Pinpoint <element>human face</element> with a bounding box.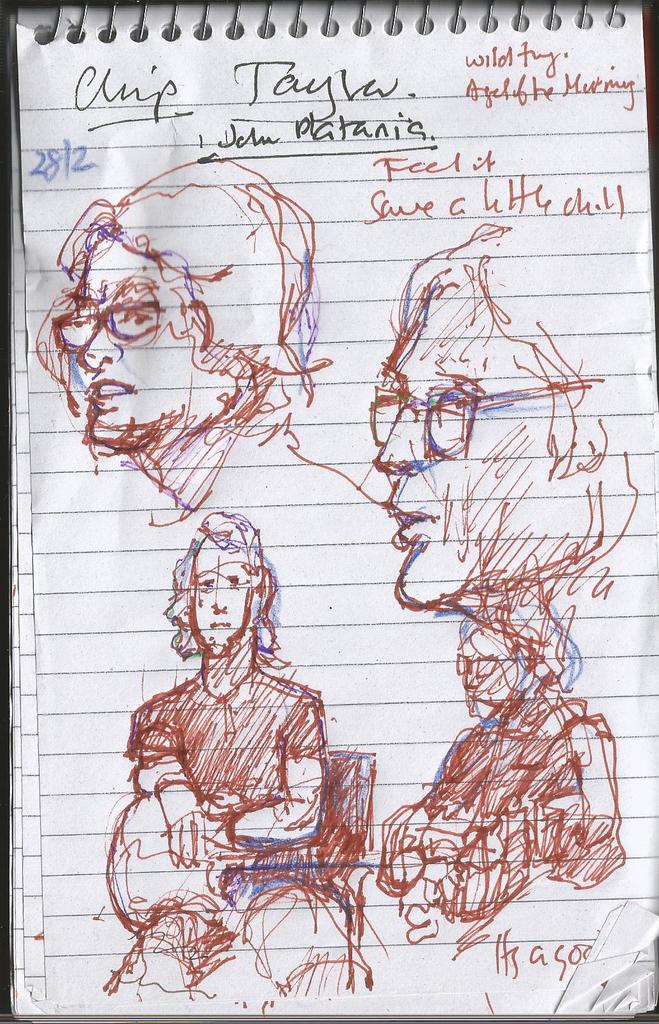
locate(365, 268, 626, 609).
